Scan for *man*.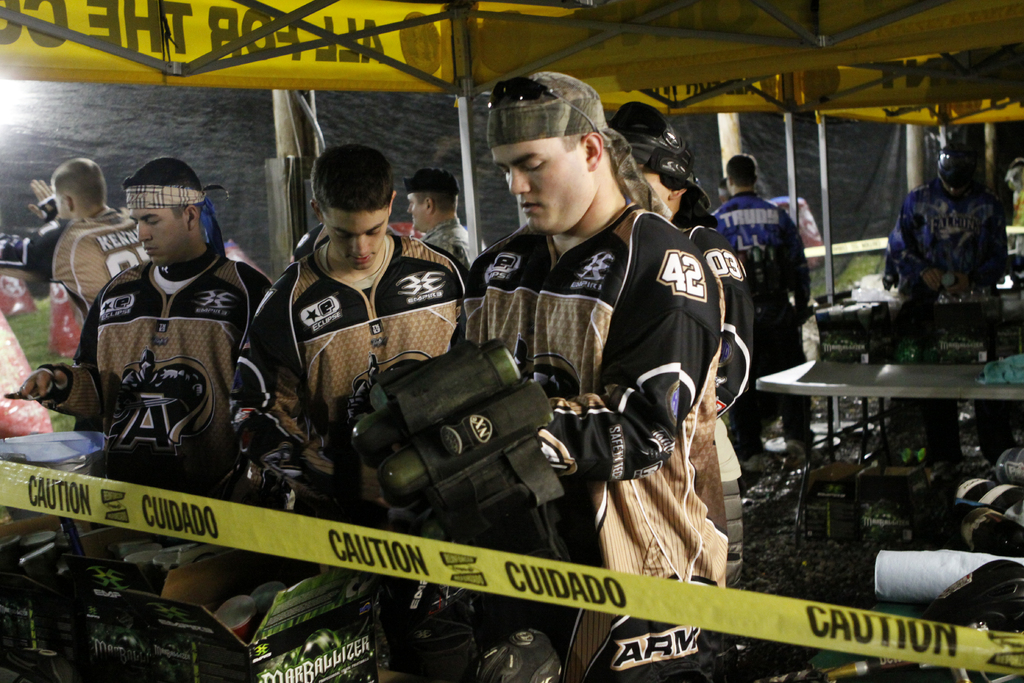
Scan result: bbox=(582, 101, 757, 491).
